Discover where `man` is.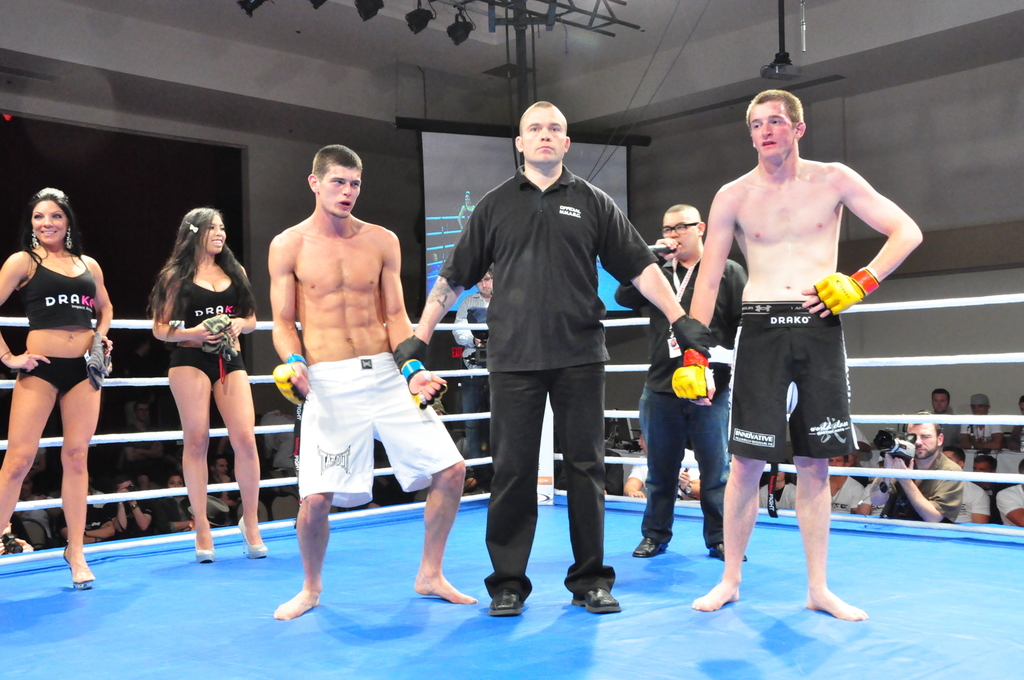
Discovered at <region>866, 407, 959, 523</region>.
